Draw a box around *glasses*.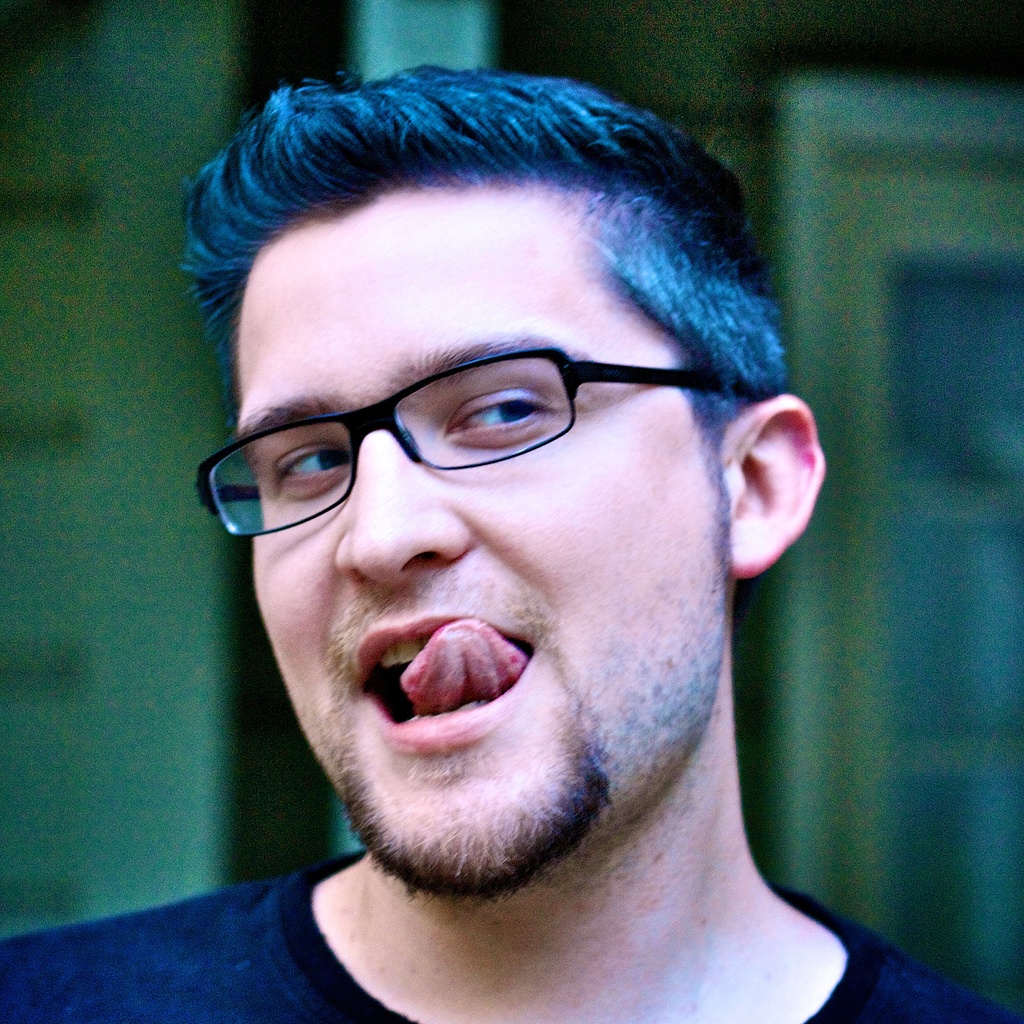
[x1=213, y1=346, x2=747, y2=545].
